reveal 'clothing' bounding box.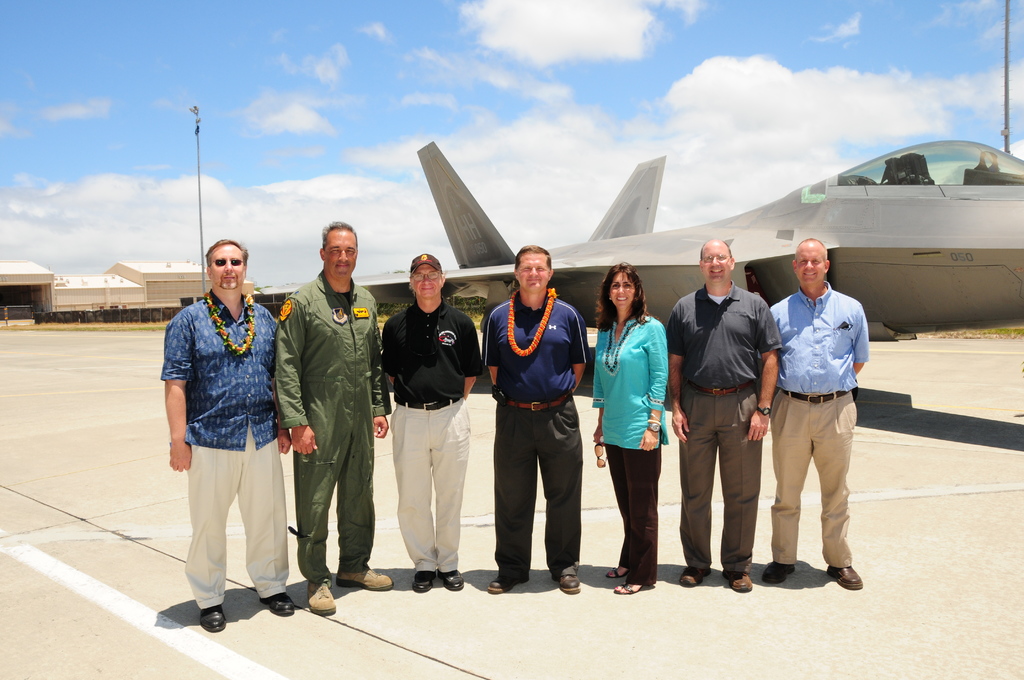
Revealed: box(381, 295, 484, 578).
